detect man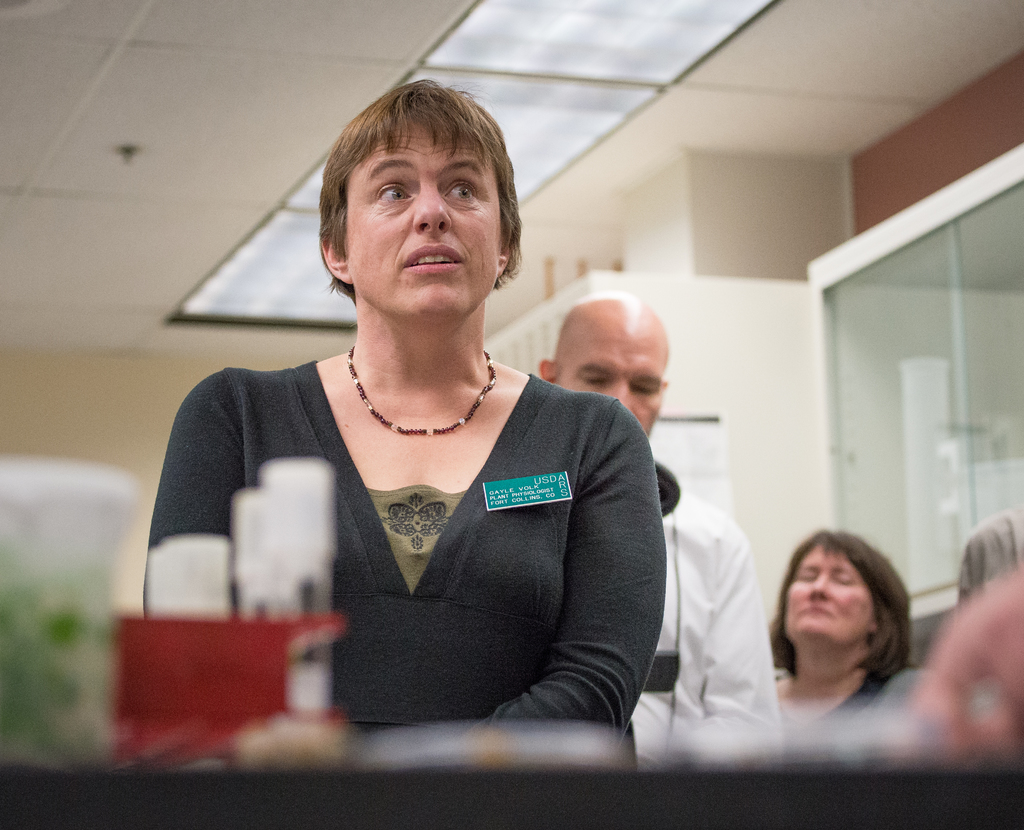
Rect(531, 303, 778, 766)
